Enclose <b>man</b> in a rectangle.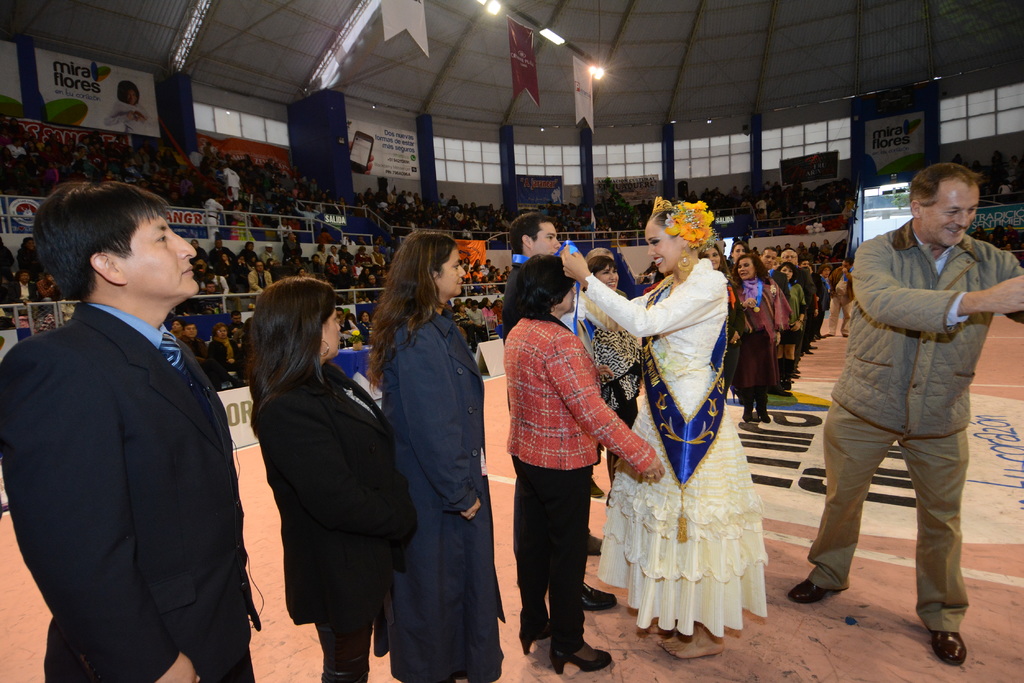
x1=0, y1=266, x2=40, y2=314.
